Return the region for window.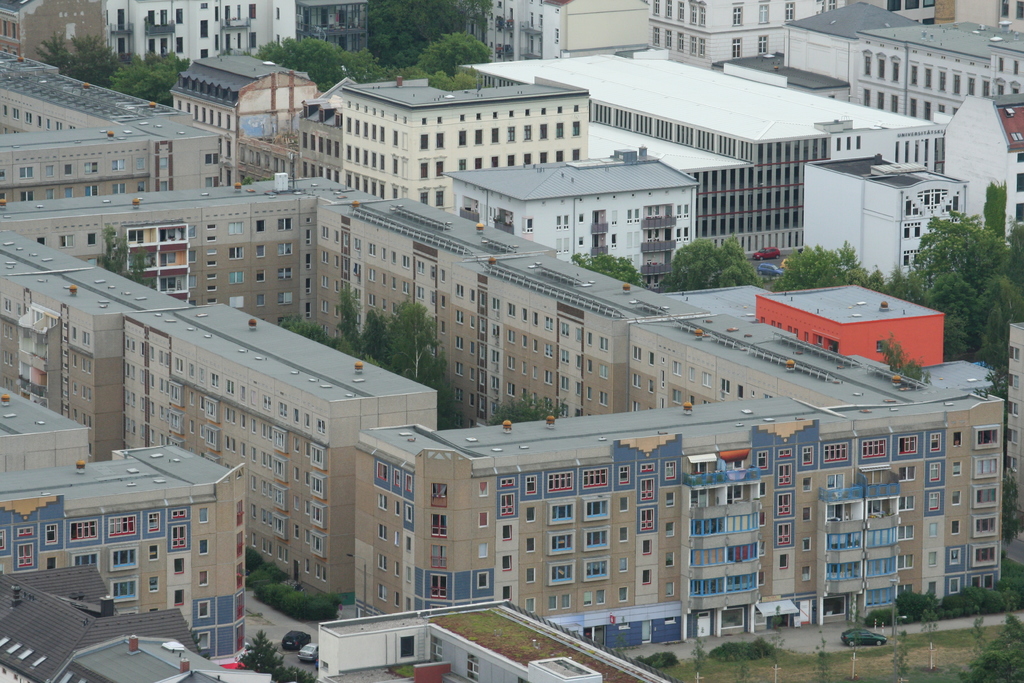
pyautogui.locateOnScreen(886, 0, 903, 10).
